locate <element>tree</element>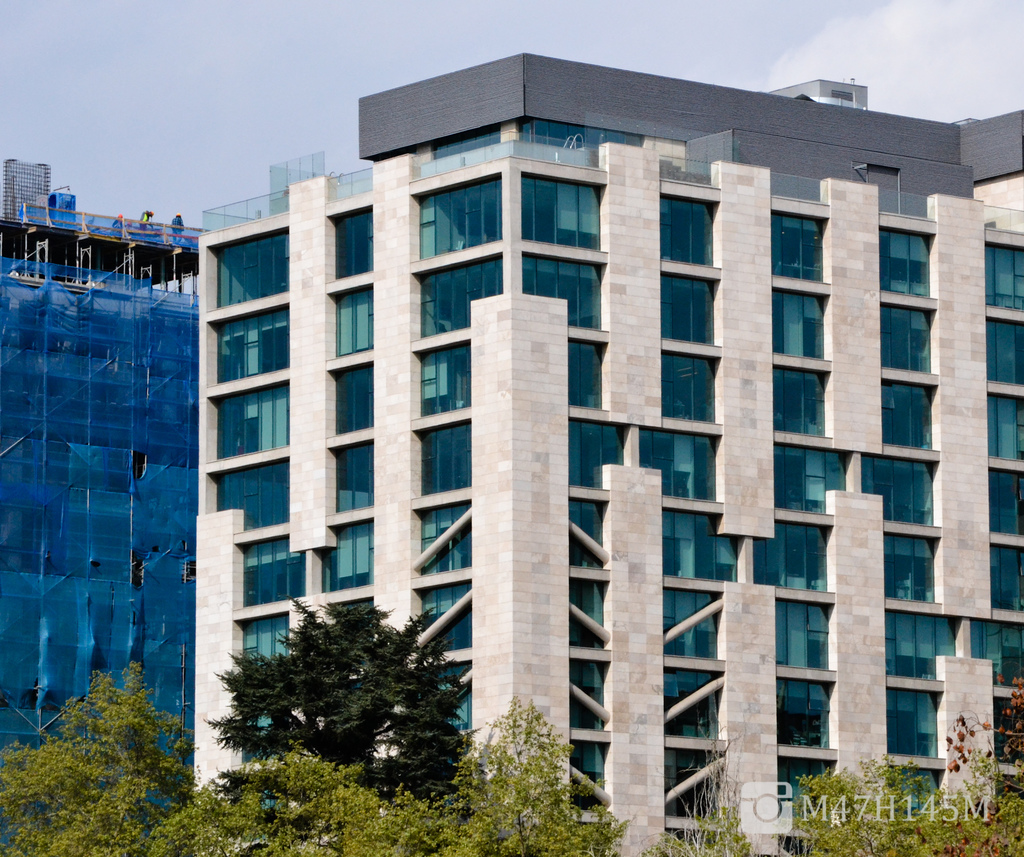
left=205, top=597, right=479, bottom=805
